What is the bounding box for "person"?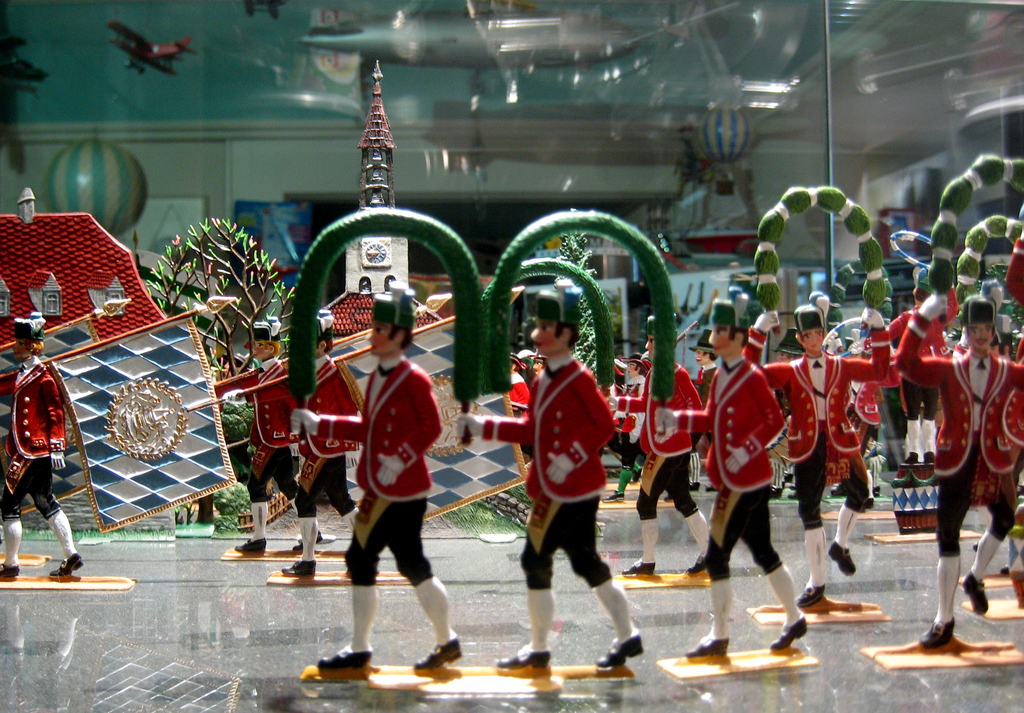
746/292/899/623.
